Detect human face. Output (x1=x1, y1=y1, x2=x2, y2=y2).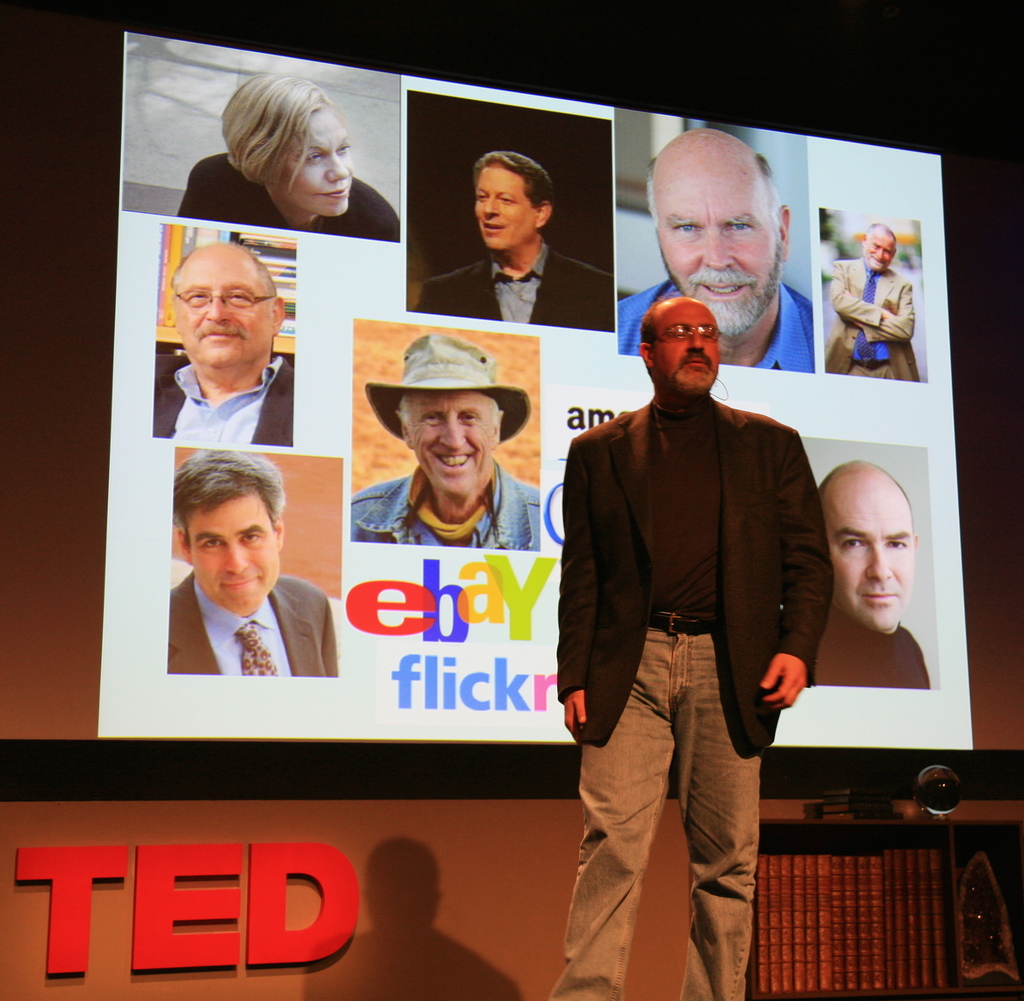
(x1=169, y1=253, x2=262, y2=373).
